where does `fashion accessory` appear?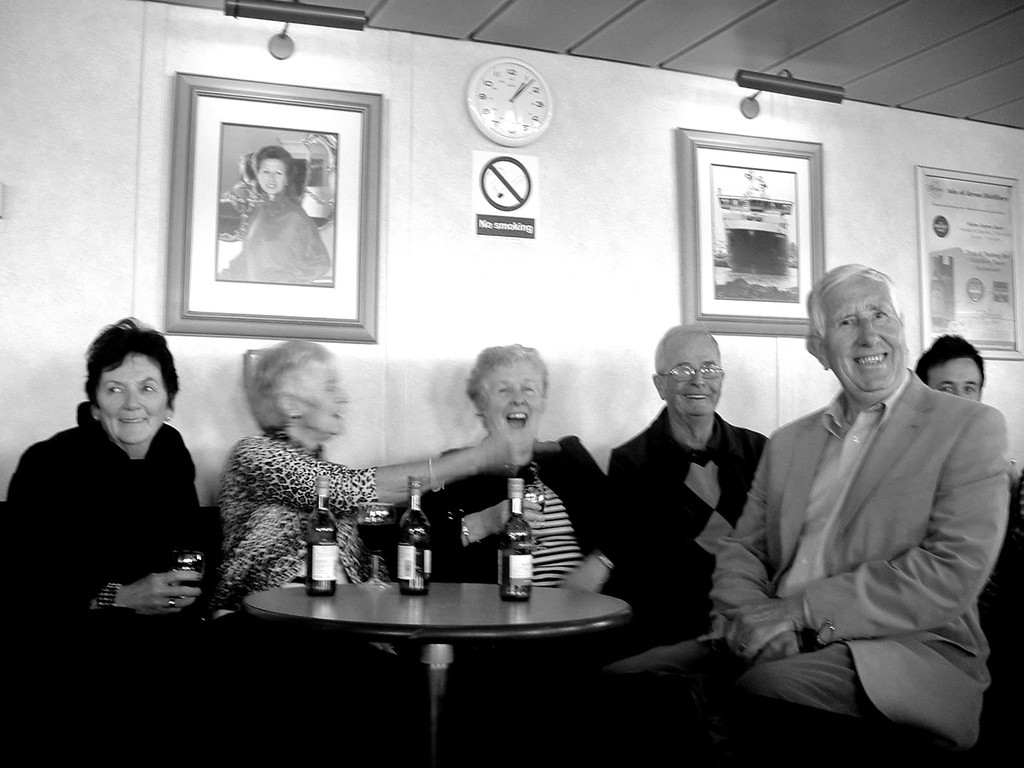
Appears at 95, 576, 118, 626.
